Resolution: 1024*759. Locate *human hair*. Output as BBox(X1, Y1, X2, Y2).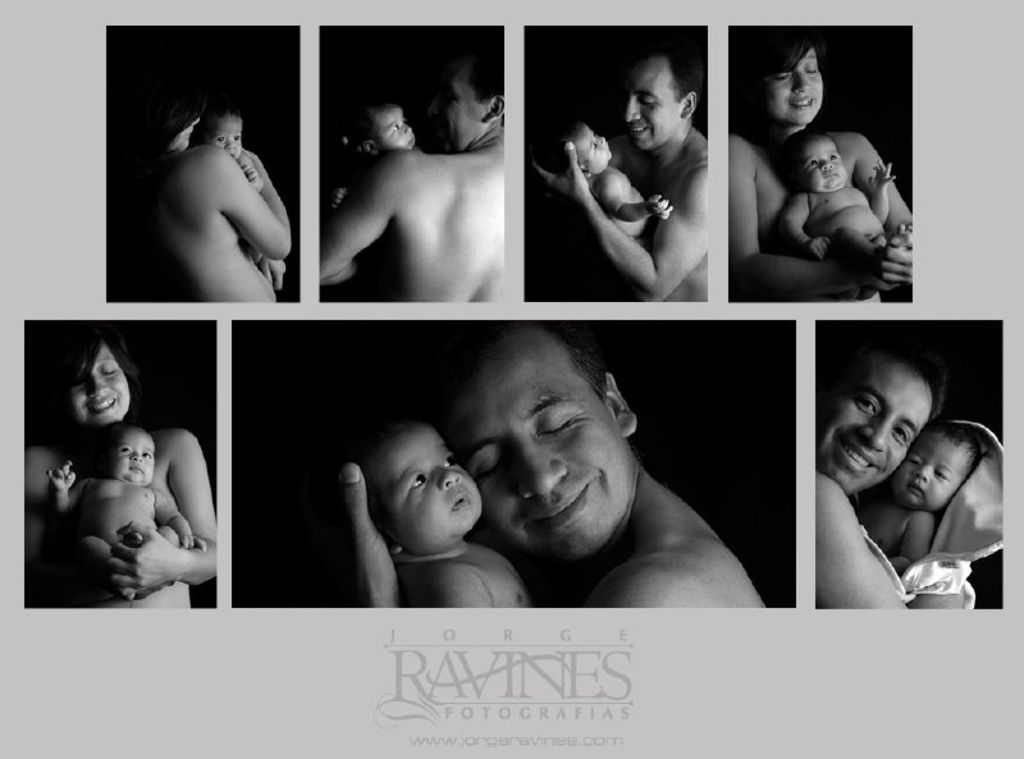
BBox(467, 50, 506, 106).
